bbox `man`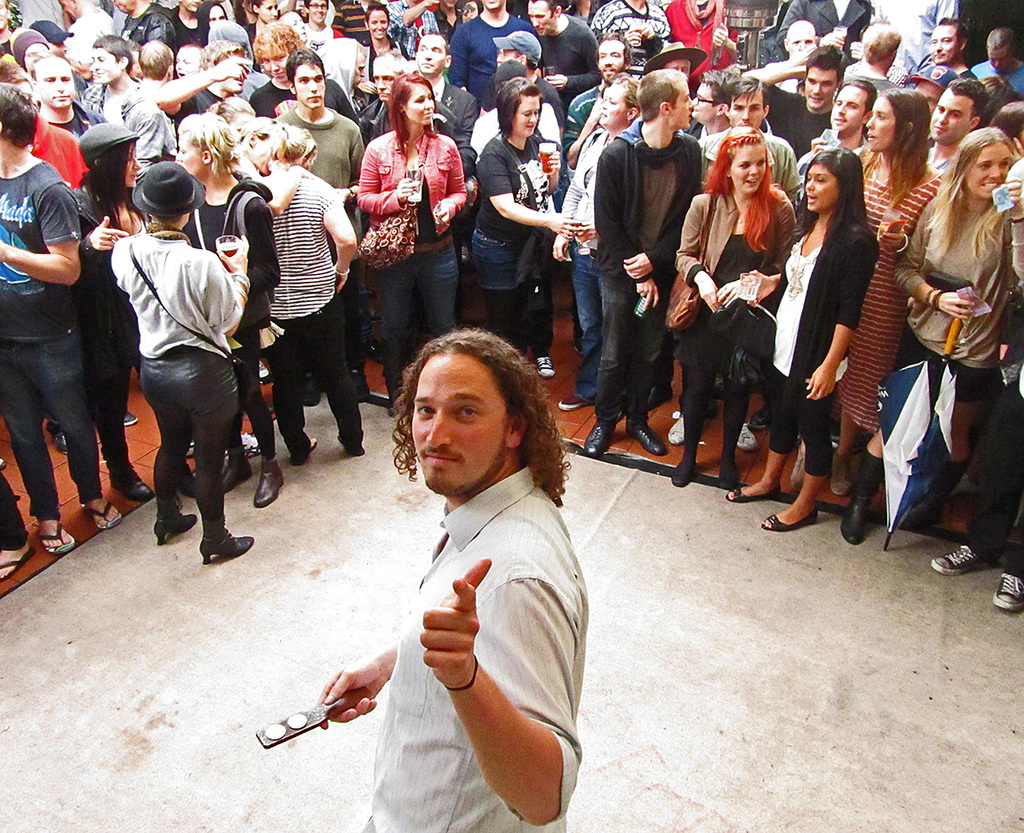
<region>358, 44, 468, 188</region>
